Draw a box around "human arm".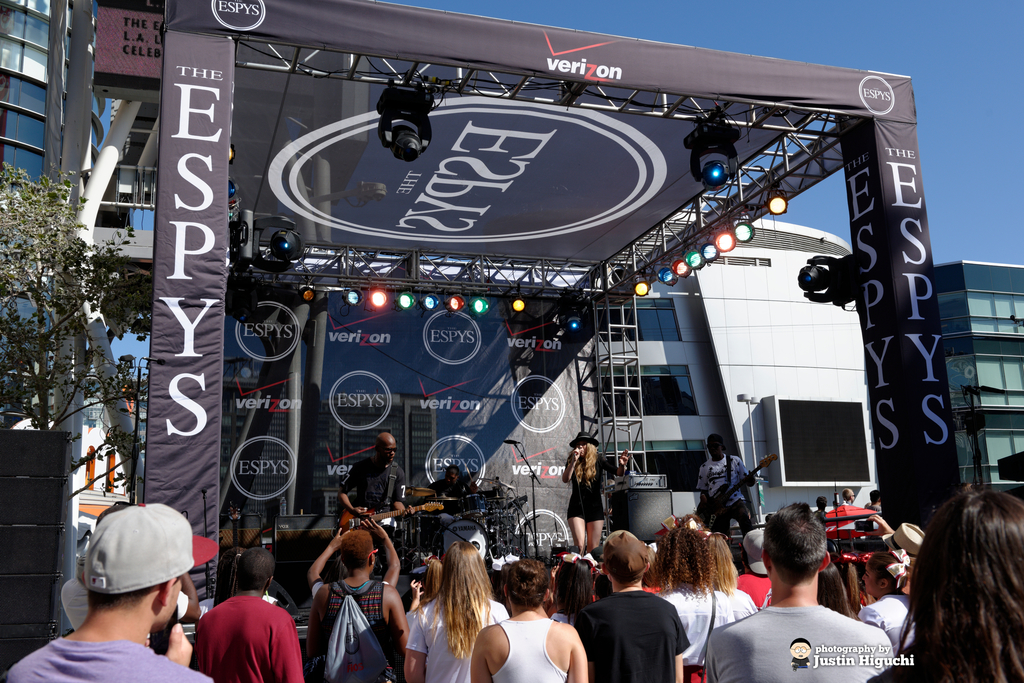
(left=471, top=639, right=493, bottom=682).
